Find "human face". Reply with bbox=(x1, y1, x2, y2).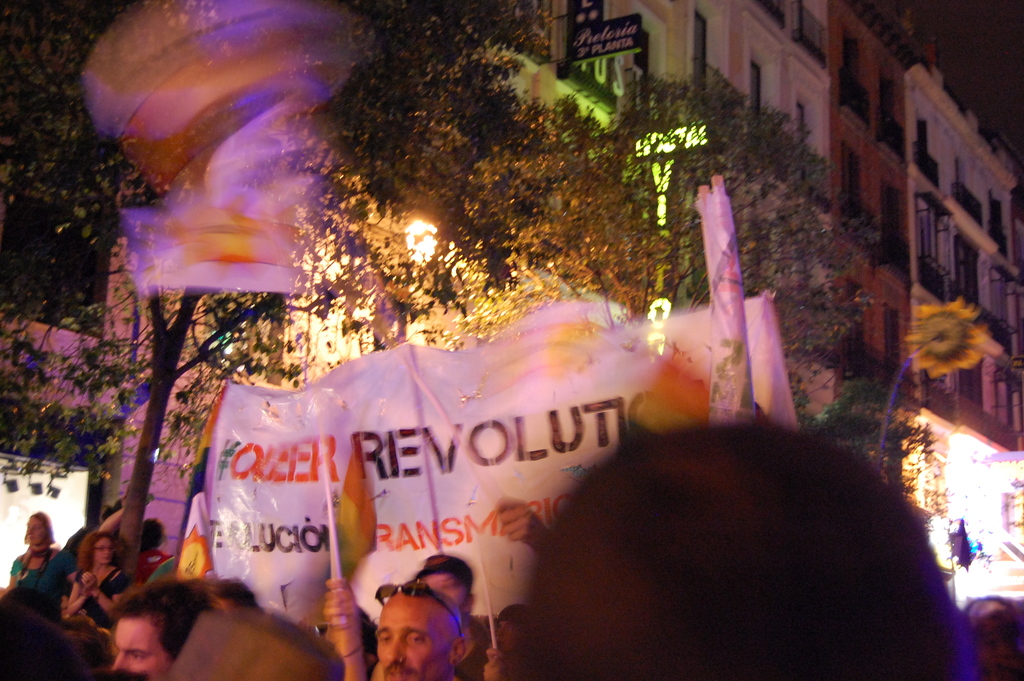
bbox=(93, 537, 109, 564).
